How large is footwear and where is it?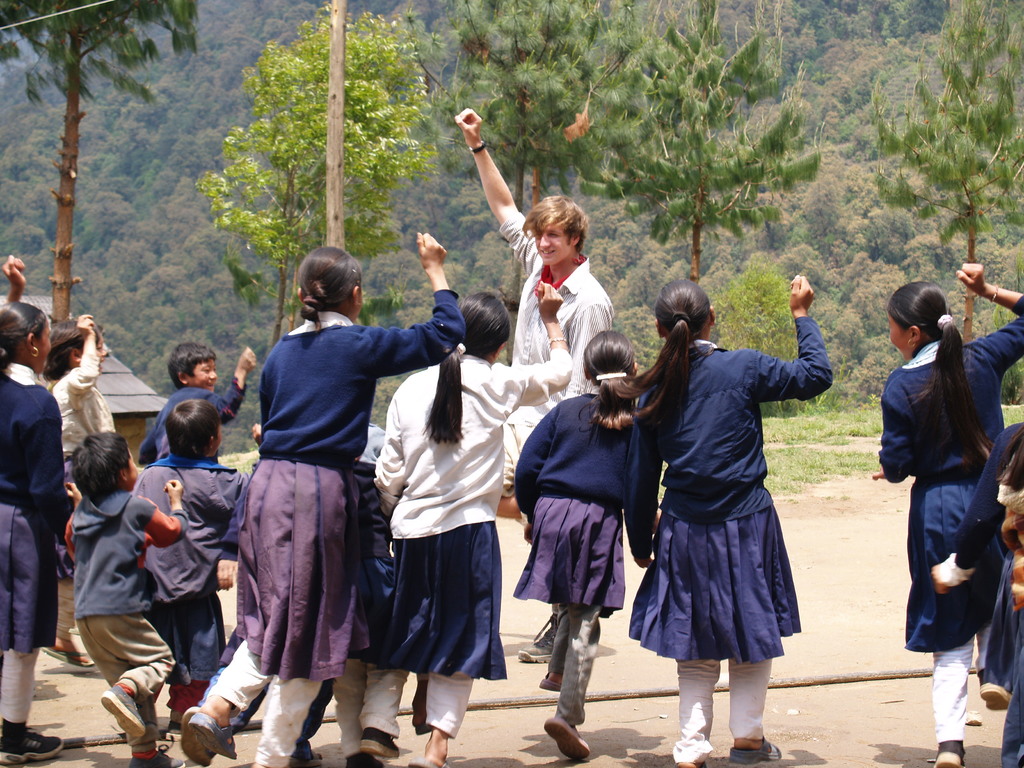
Bounding box: Rect(979, 666, 1011, 710).
